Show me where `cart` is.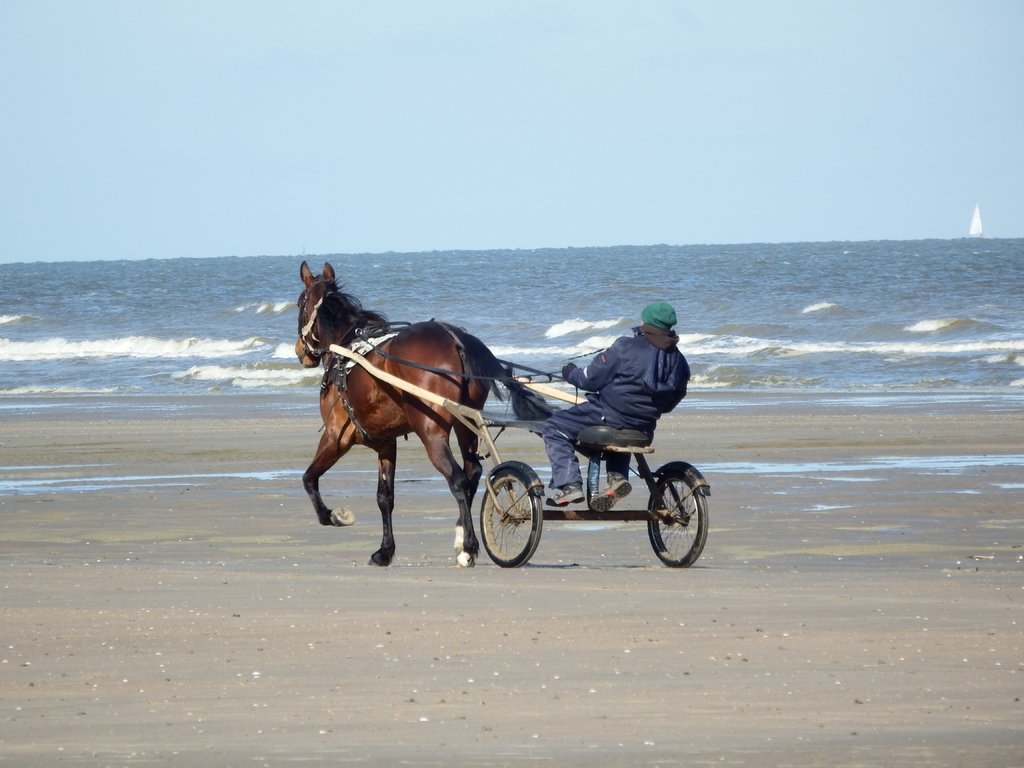
`cart` is at rect(328, 339, 711, 567).
